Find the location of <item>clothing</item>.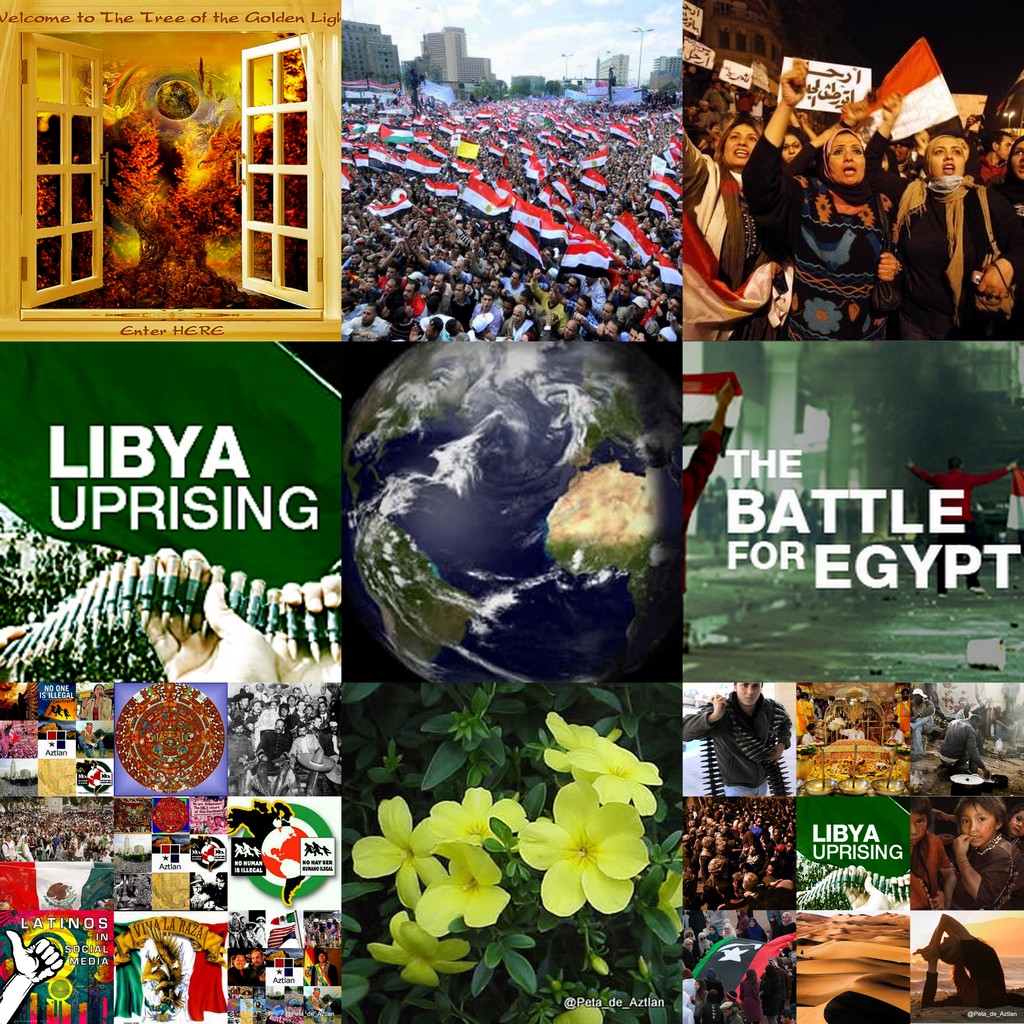
Location: (83,691,125,722).
